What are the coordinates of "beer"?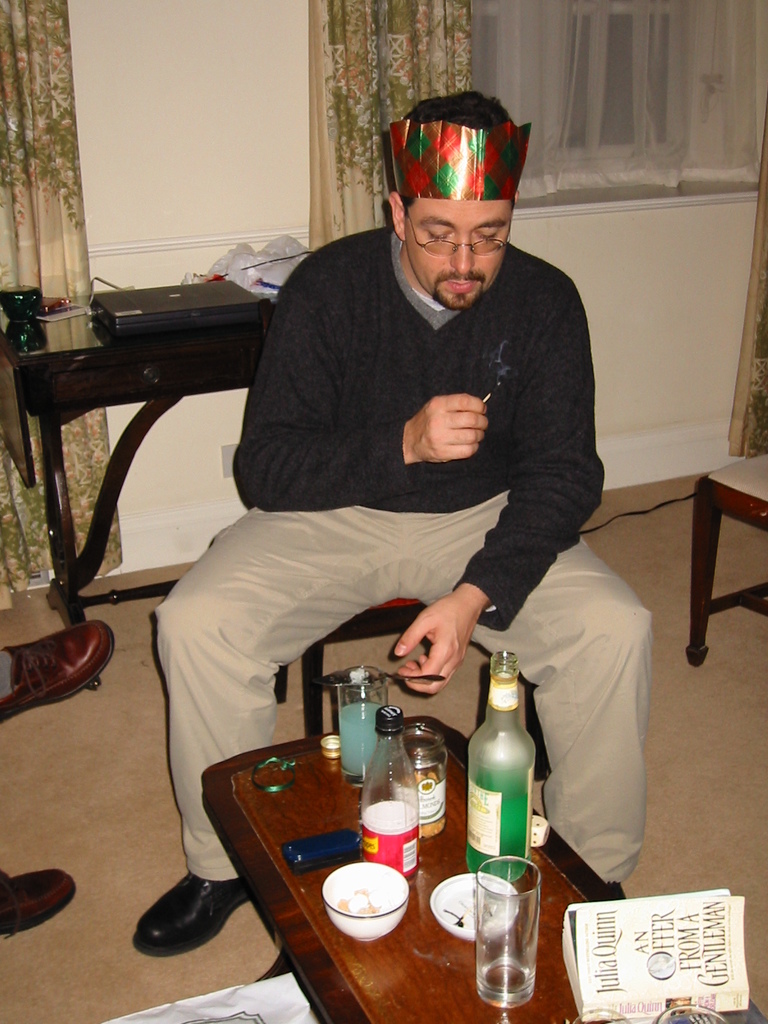
{"x1": 351, "y1": 696, "x2": 418, "y2": 900}.
